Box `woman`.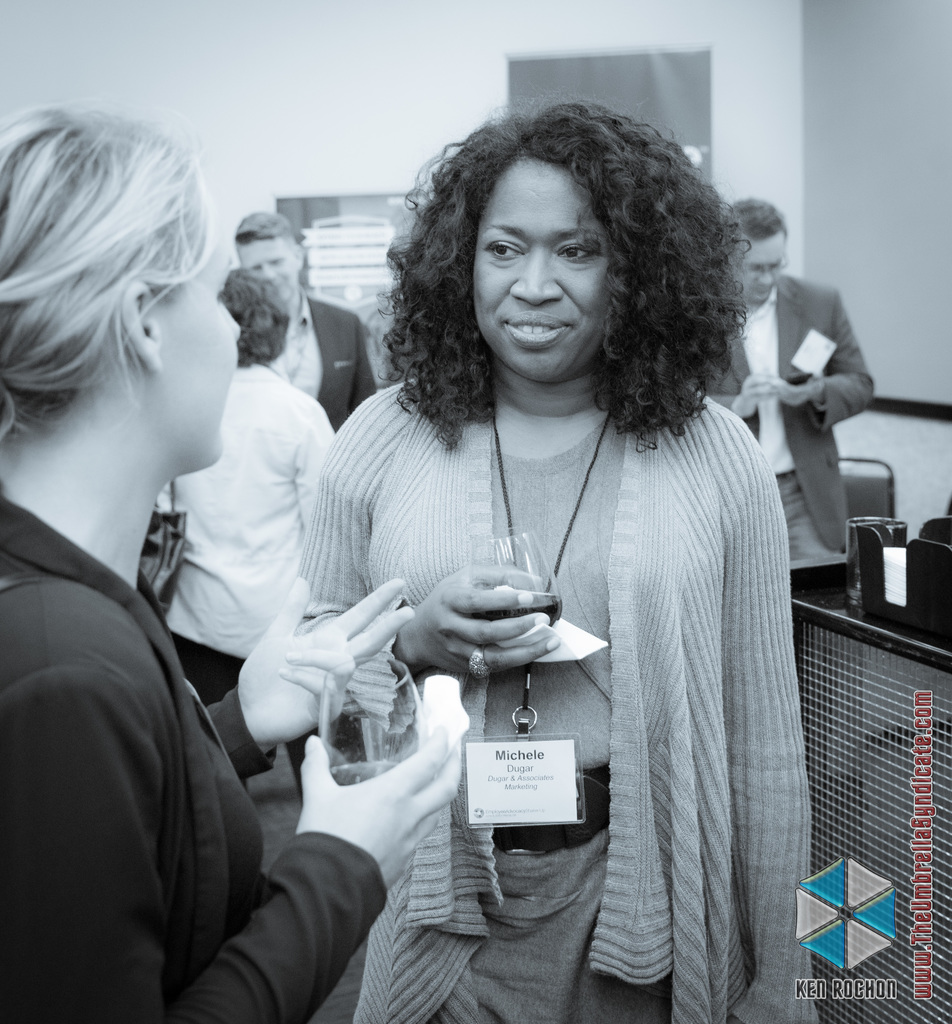
left=159, top=263, right=335, bottom=795.
